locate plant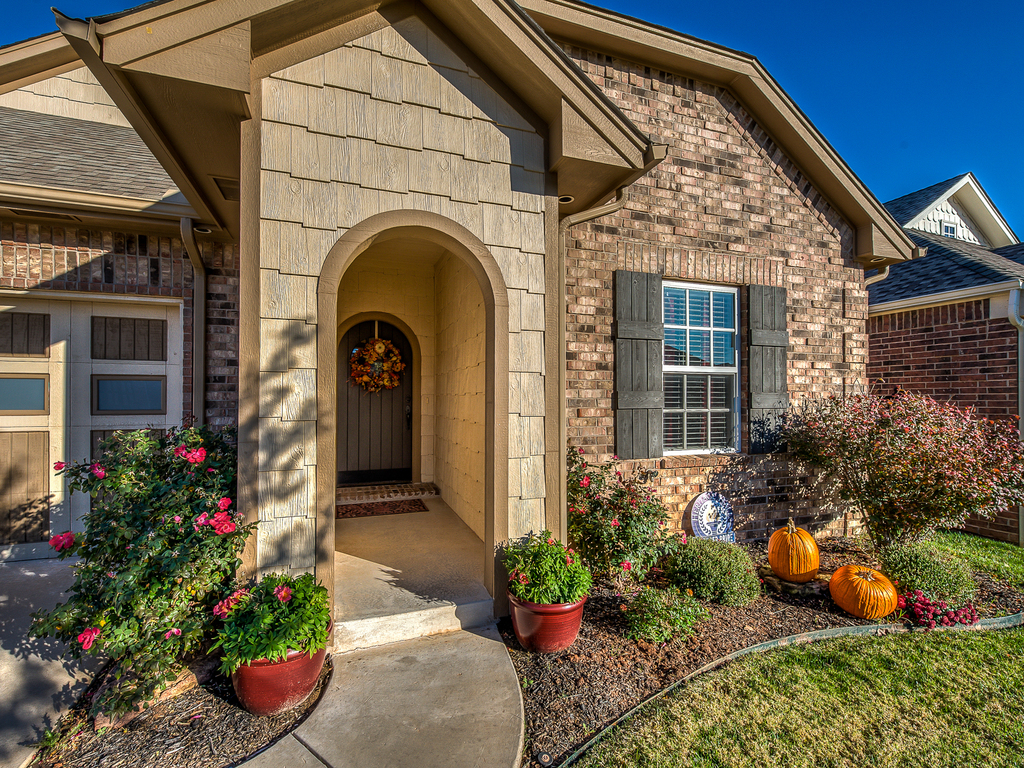
pyautogui.locateOnScreen(0, 403, 266, 759)
